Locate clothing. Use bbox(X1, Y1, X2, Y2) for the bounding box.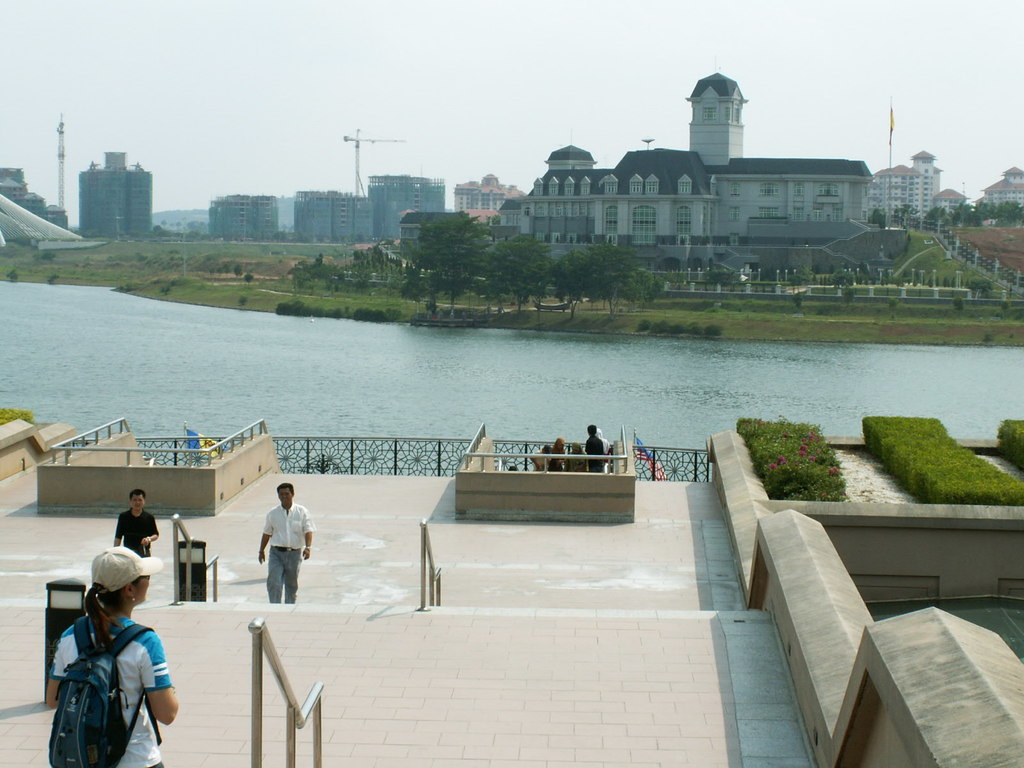
bbox(268, 504, 314, 548).
